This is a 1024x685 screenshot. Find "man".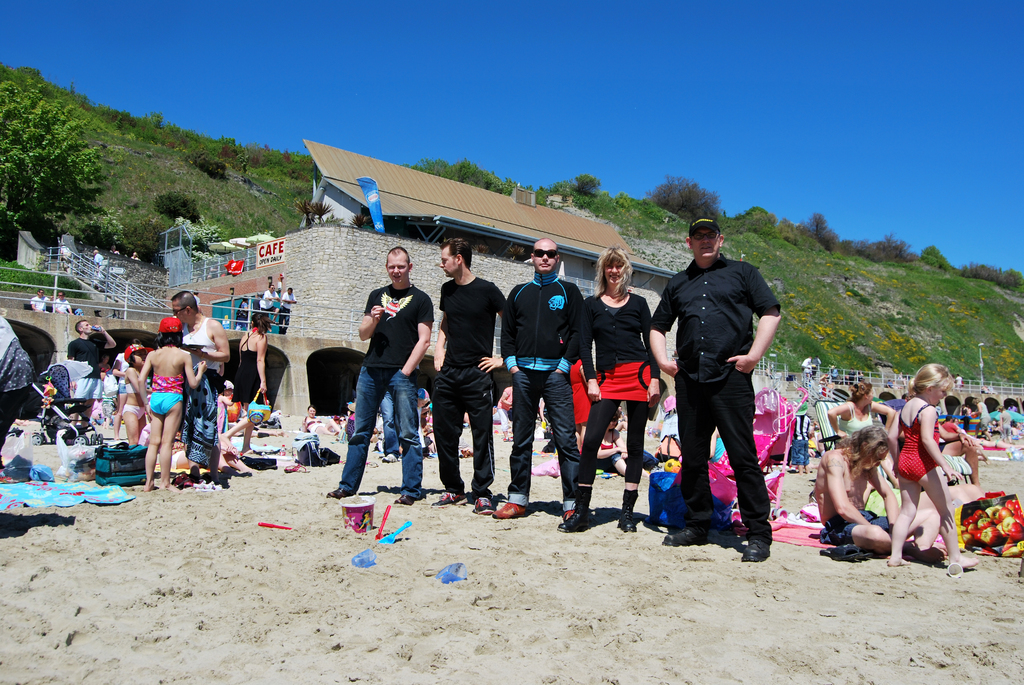
Bounding box: <region>652, 189, 785, 581</region>.
